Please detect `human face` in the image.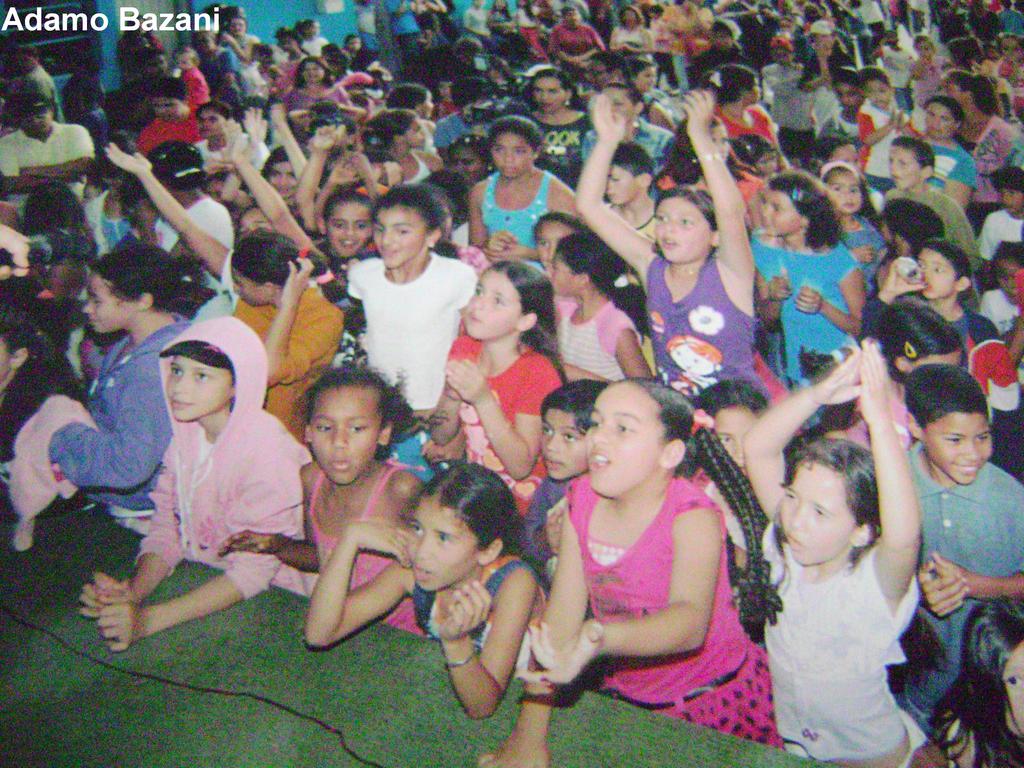
region(282, 30, 301, 54).
